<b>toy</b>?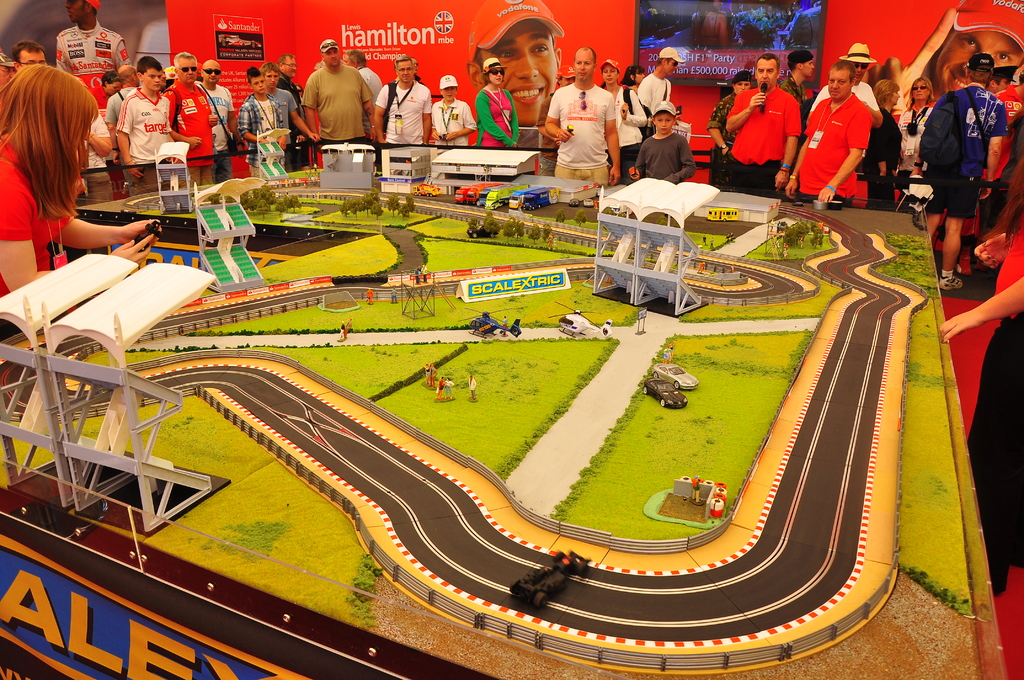
<box>428,149,545,201</box>
